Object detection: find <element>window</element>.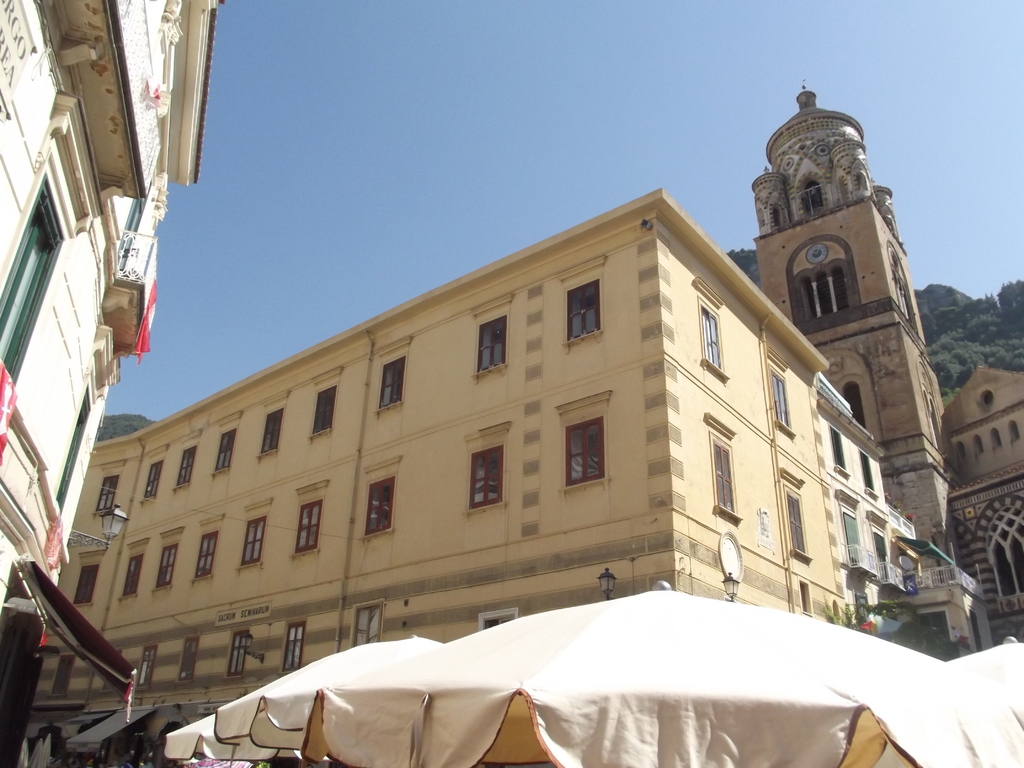
rect(770, 376, 787, 428).
